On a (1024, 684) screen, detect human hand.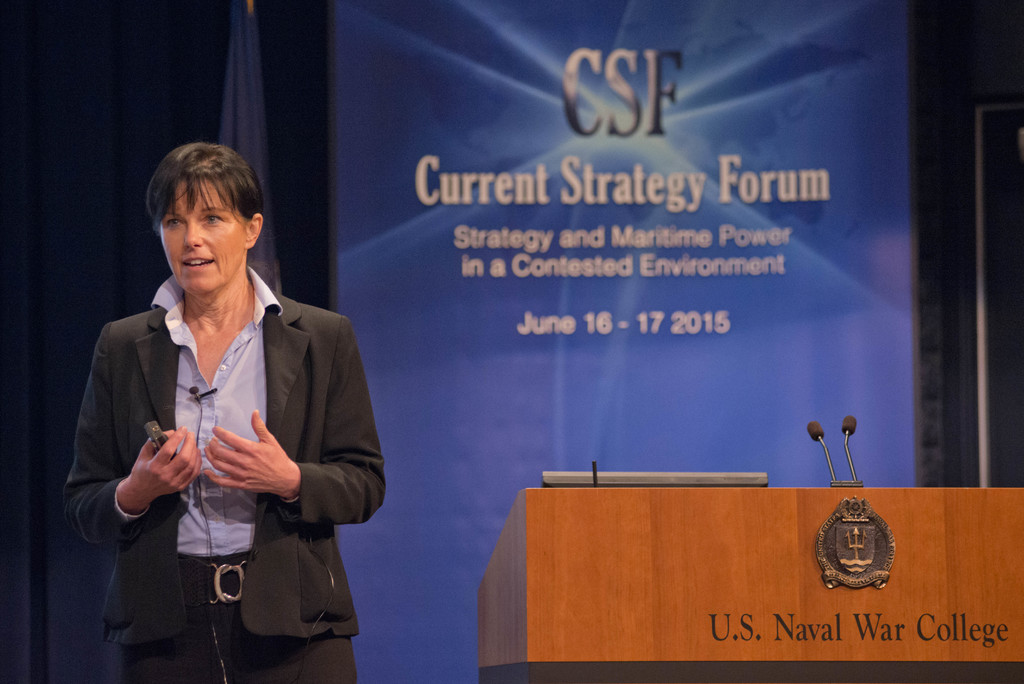
[203,409,299,502].
